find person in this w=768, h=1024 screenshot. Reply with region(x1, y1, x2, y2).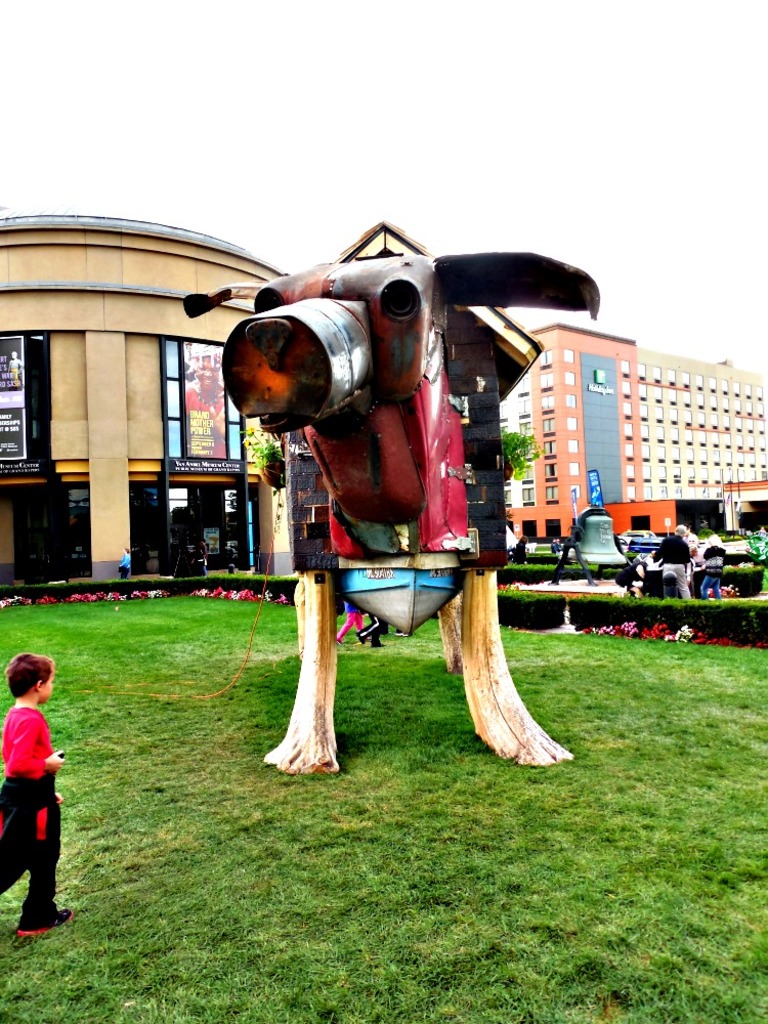
region(645, 529, 697, 595).
